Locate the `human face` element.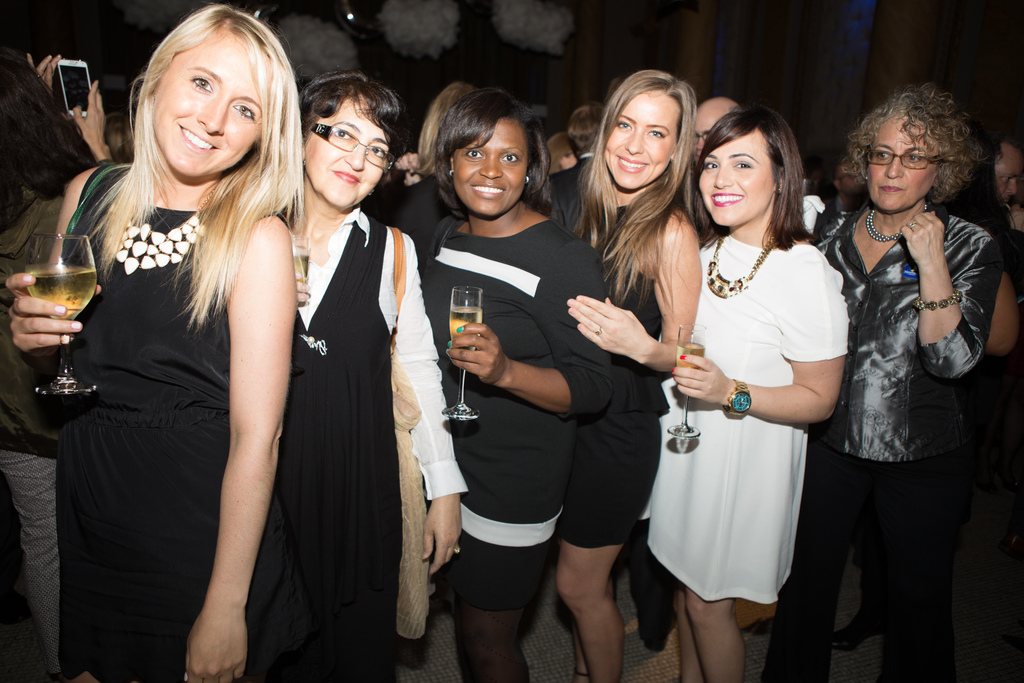
Element bbox: crop(301, 103, 390, 208).
